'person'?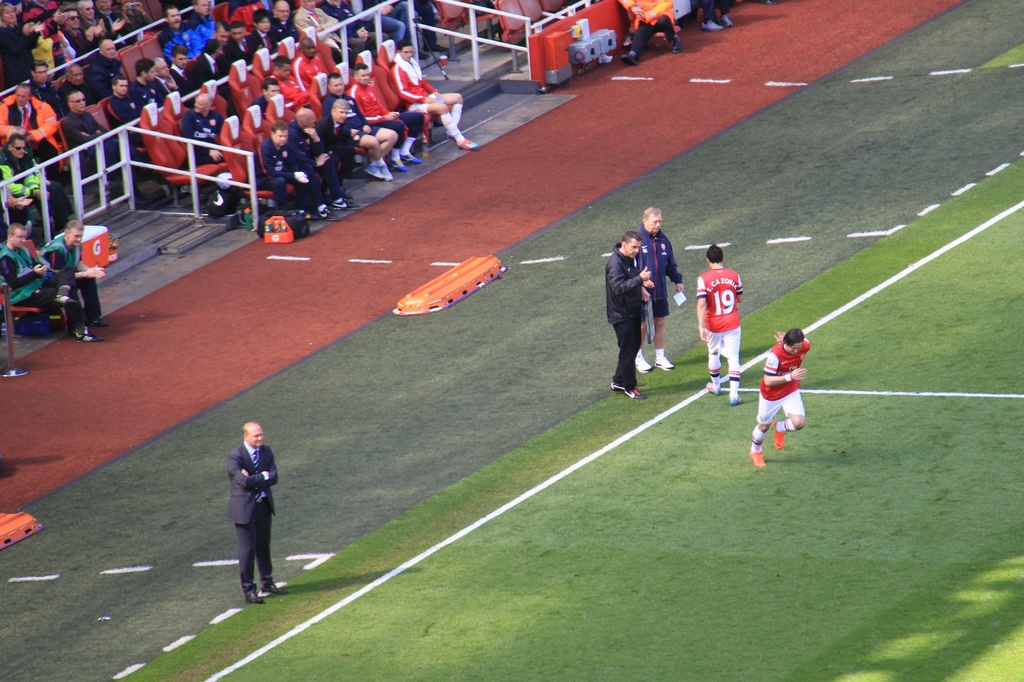
bbox(619, 0, 679, 60)
